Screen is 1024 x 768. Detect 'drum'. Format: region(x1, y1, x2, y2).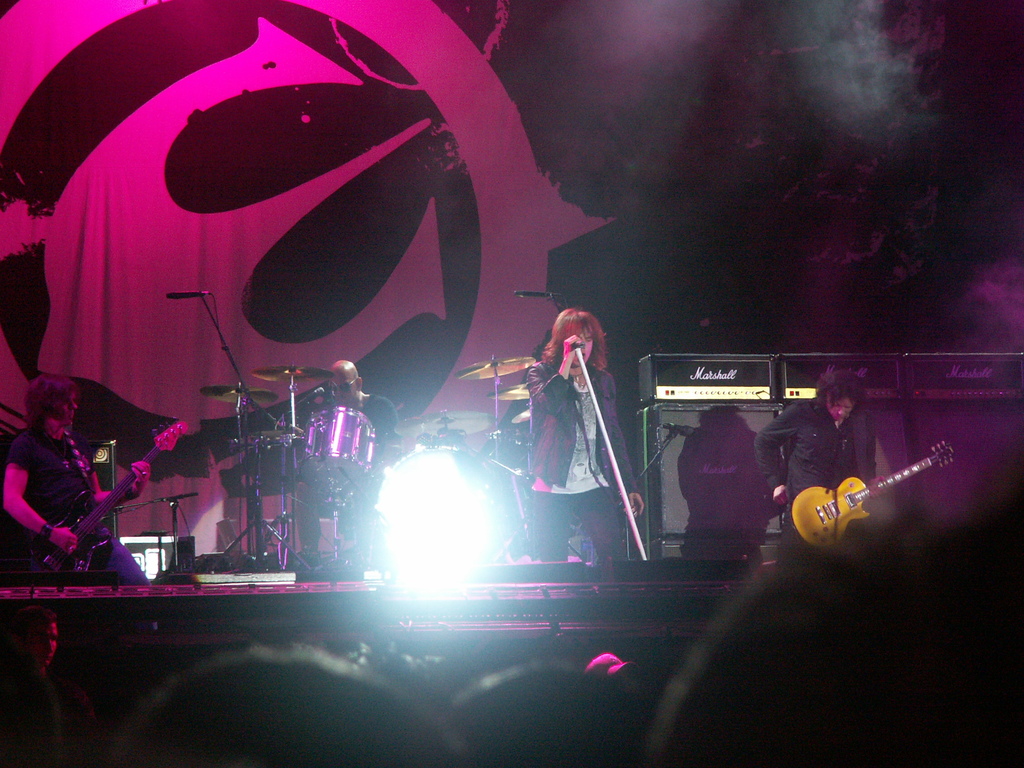
region(251, 435, 294, 493).
